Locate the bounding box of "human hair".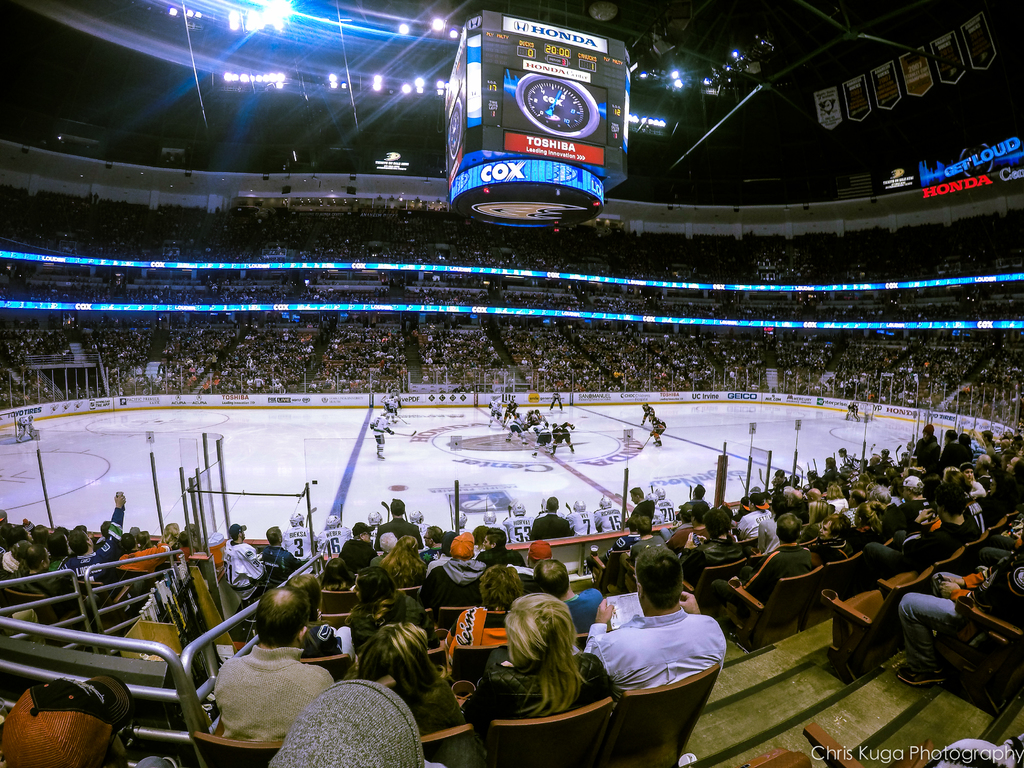
Bounding box: 775/469/785/480.
